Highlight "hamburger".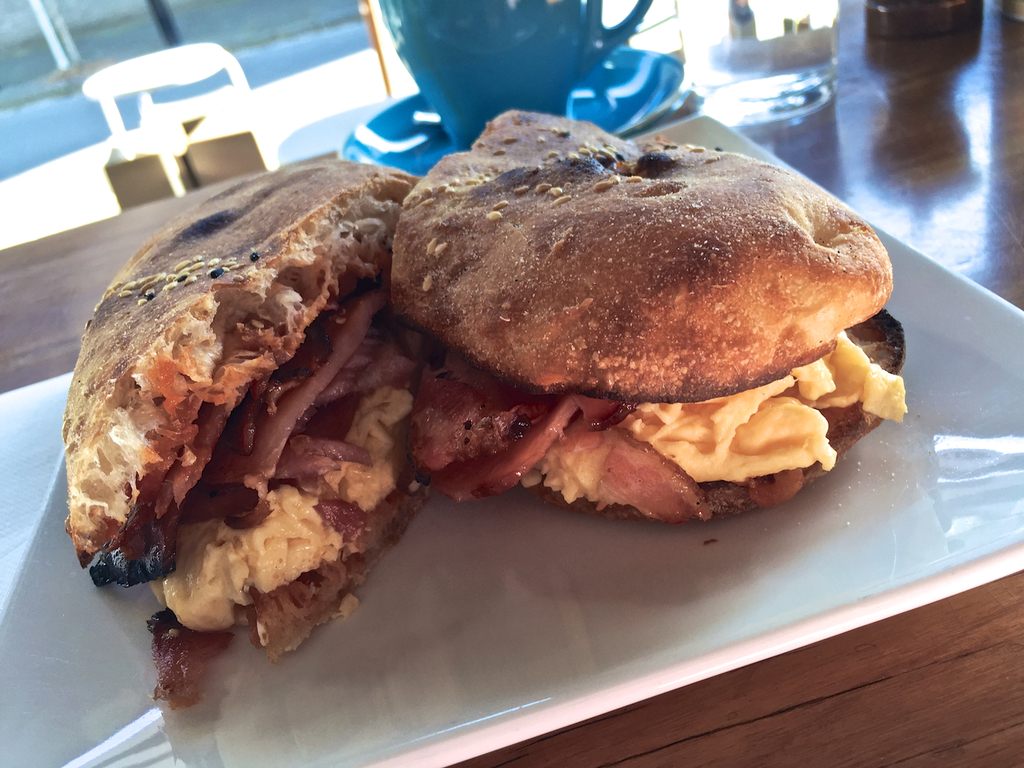
Highlighted region: (x1=65, y1=160, x2=423, y2=710).
